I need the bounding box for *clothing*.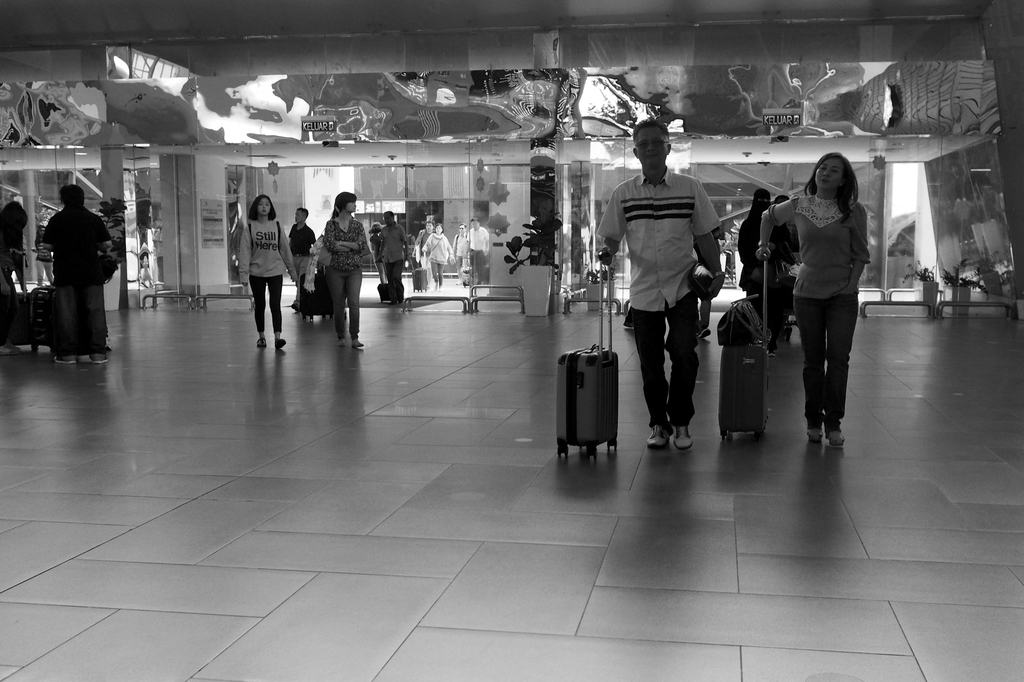
Here it is: Rect(466, 224, 488, 287).
